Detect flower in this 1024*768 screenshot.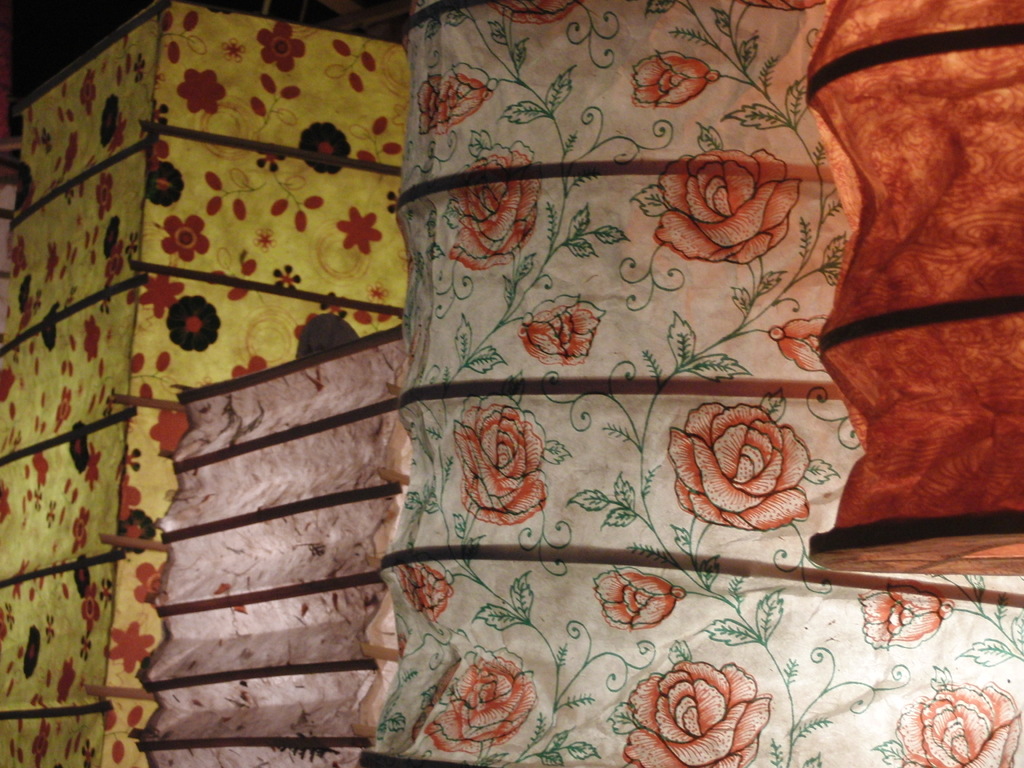
Detection: BBox(178, 68, 223, 118).
